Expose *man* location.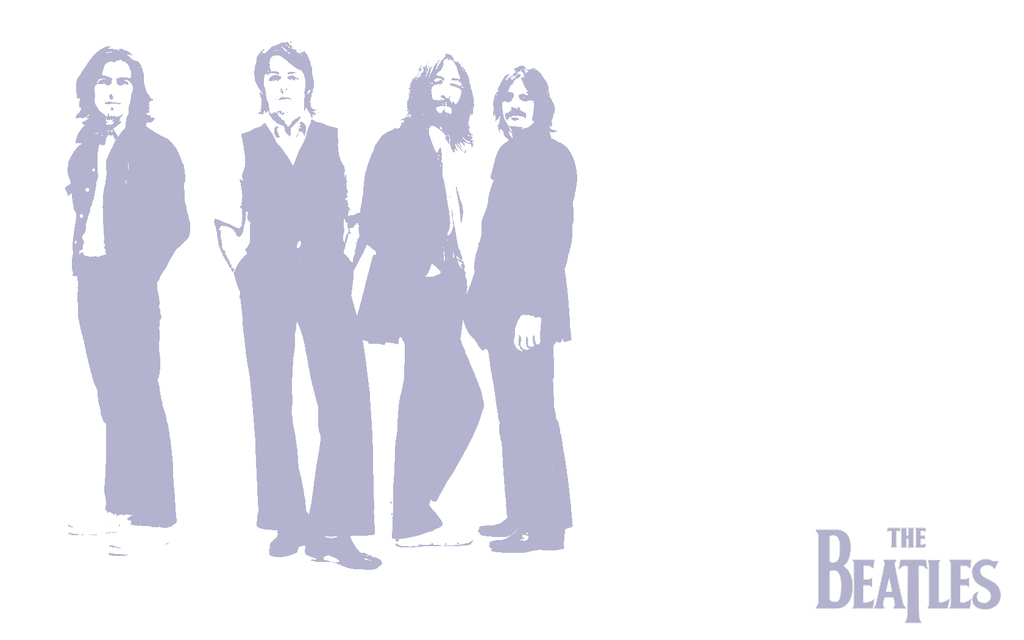
Exposed at [64,42,193,556].
